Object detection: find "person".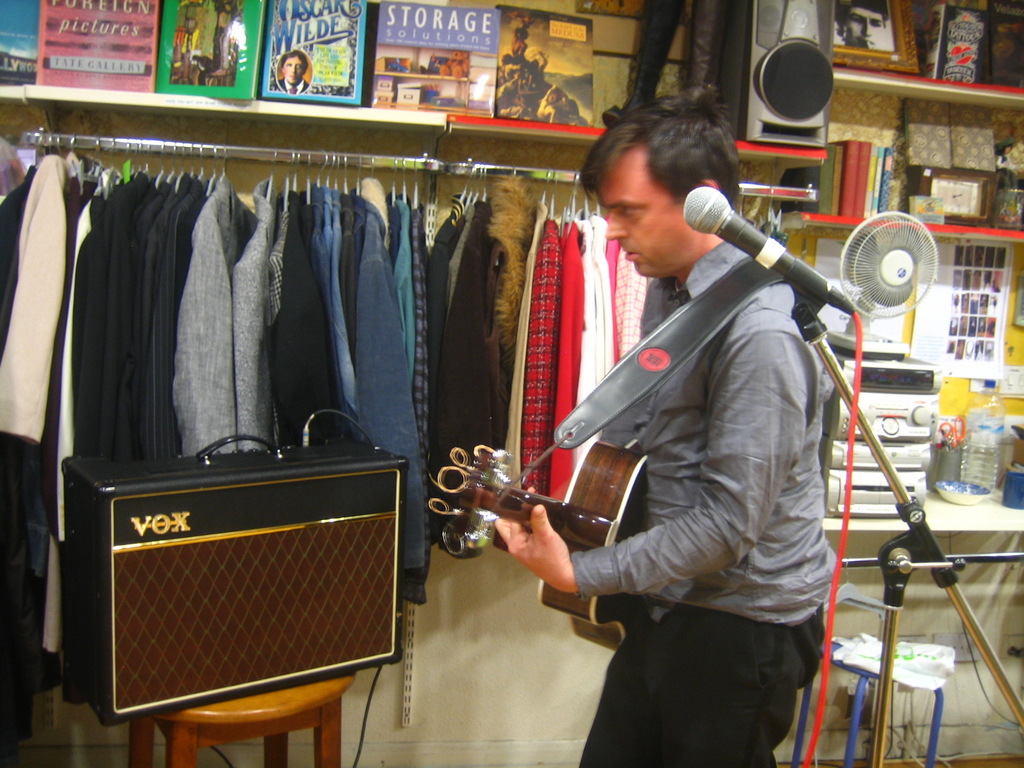
x1=545 y1=104 x2=861 y2=767.
